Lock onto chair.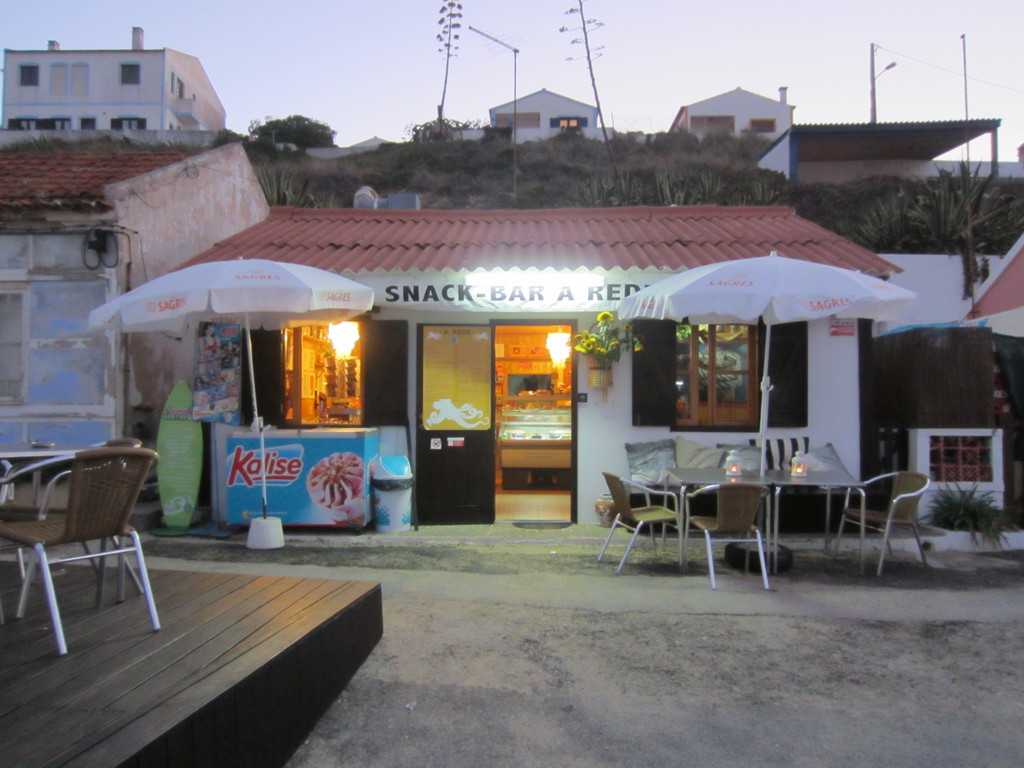
Locked: rect(678, 481, 779, 591).
